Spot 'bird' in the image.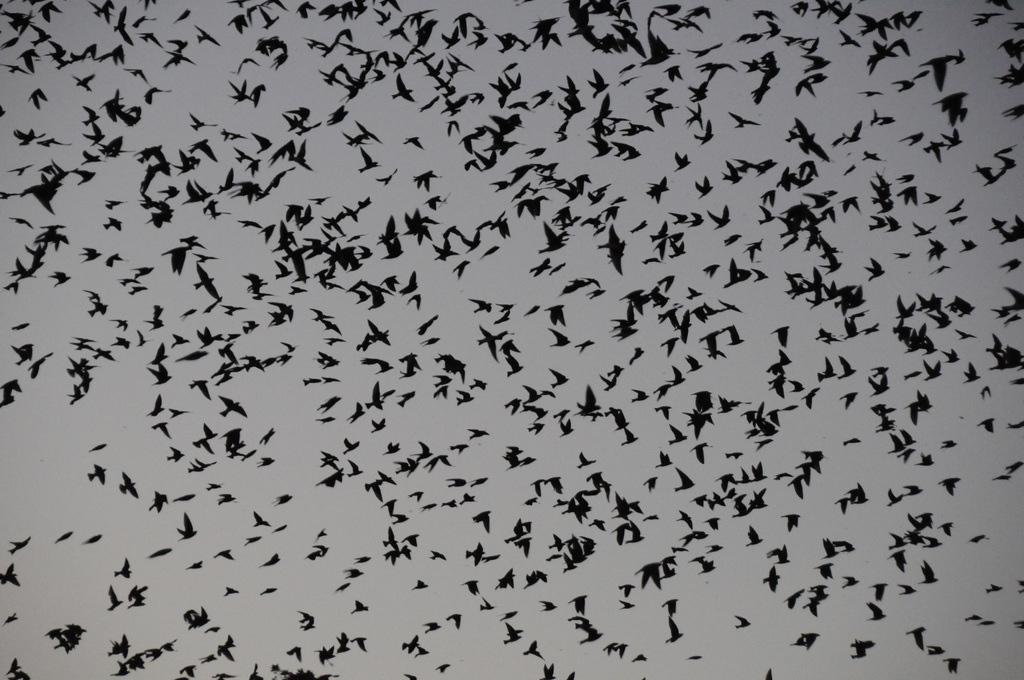
'bird' found at crop(243, 535, 261, 547).
